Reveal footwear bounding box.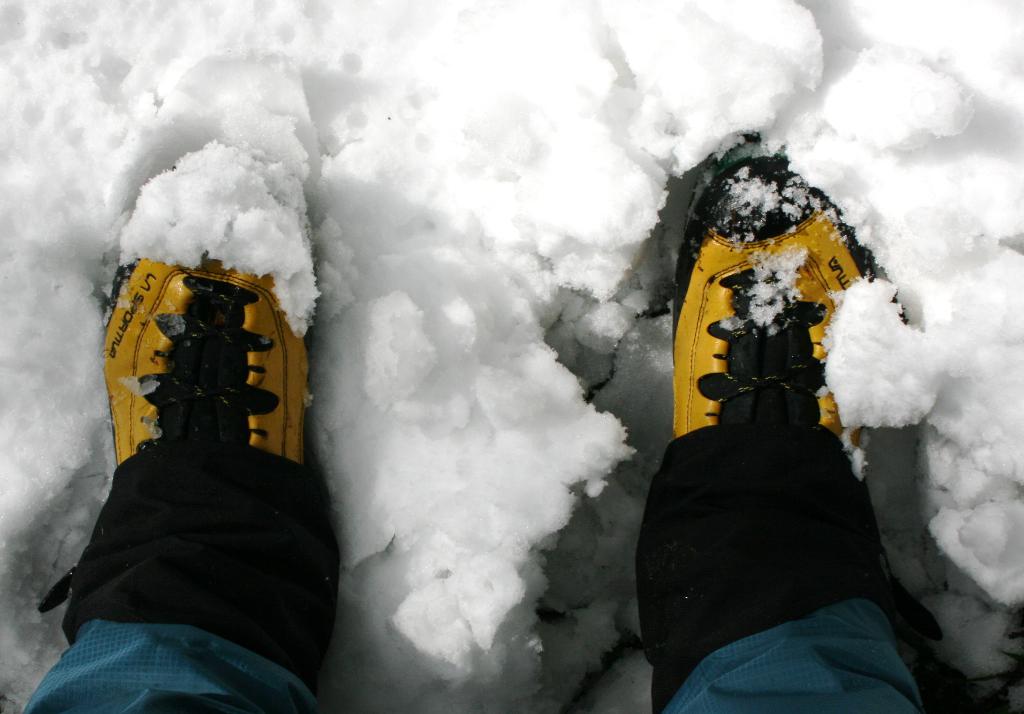
Revealed: [left=663, top=146, right=906, bottom=488].
